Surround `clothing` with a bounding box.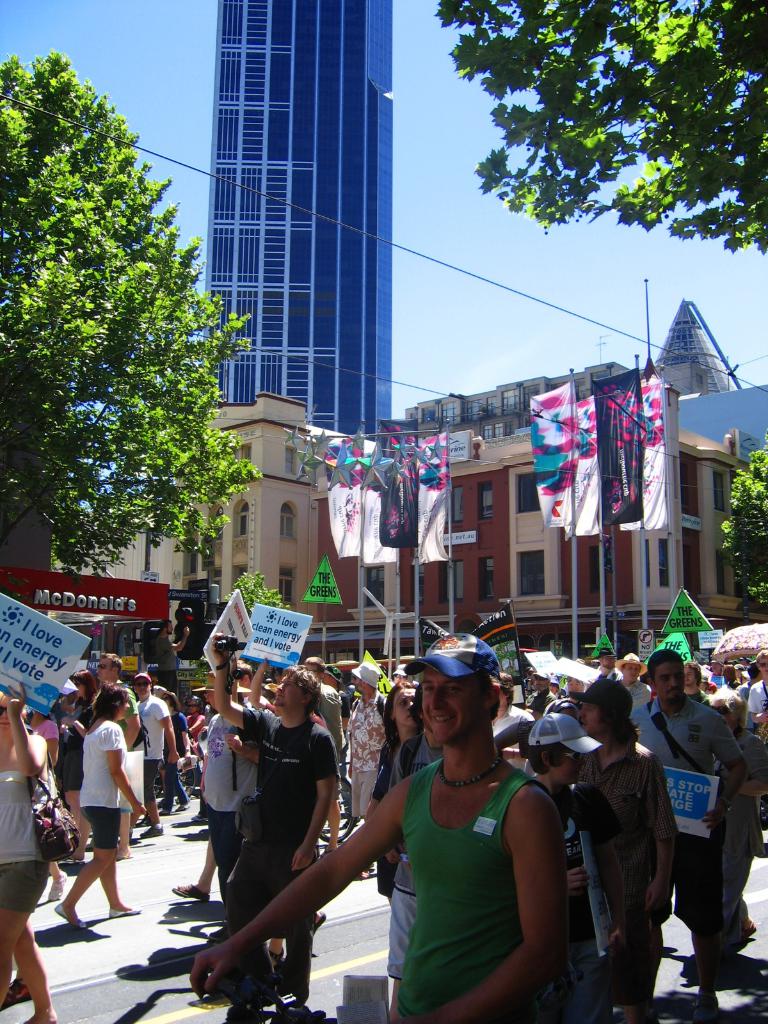
bbox=(0, 733, 62, 920).
